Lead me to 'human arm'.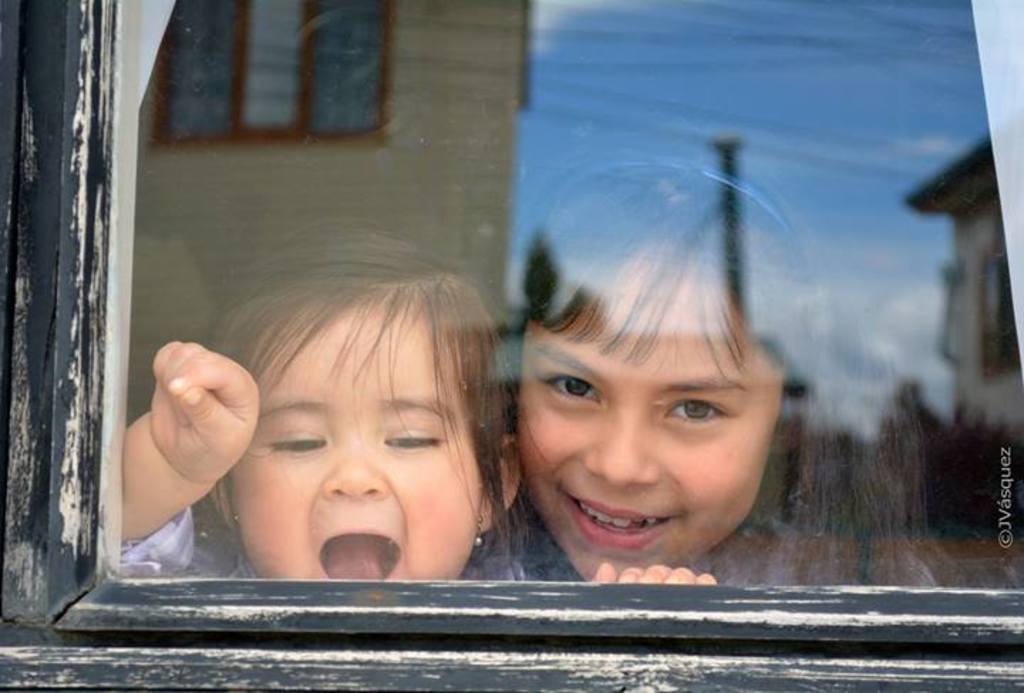
Lead to x1=576 y1=555 x2=740 y2=592.
